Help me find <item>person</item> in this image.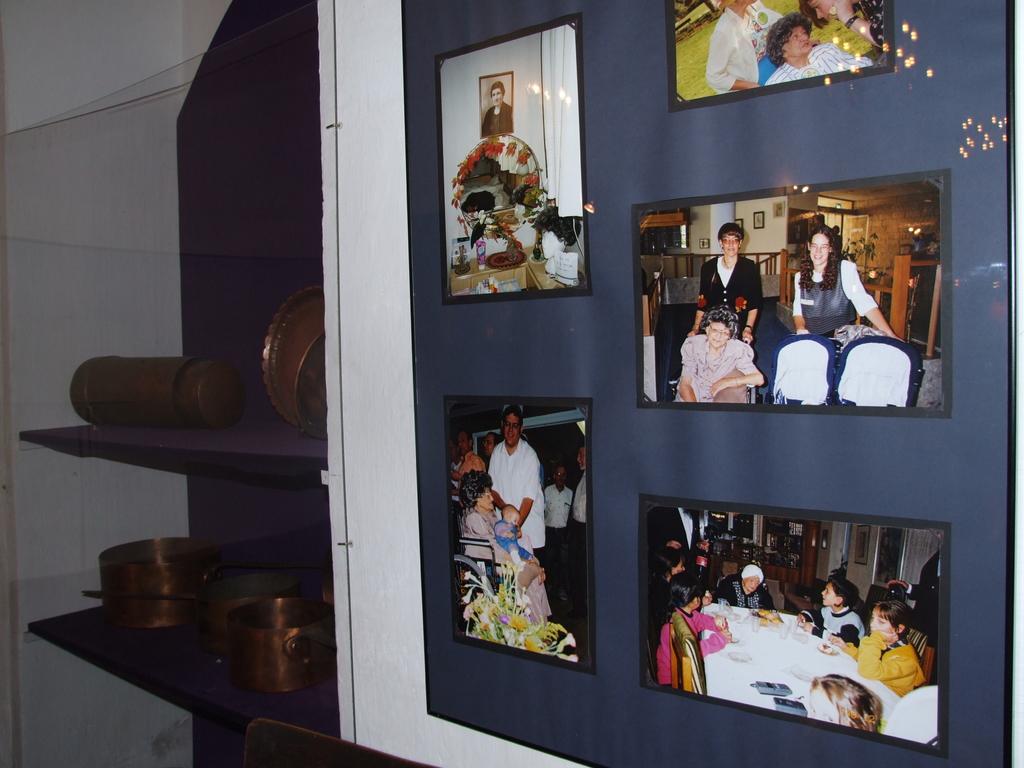
Found it: x1=463, y1=465, x2=562, y2=618.
